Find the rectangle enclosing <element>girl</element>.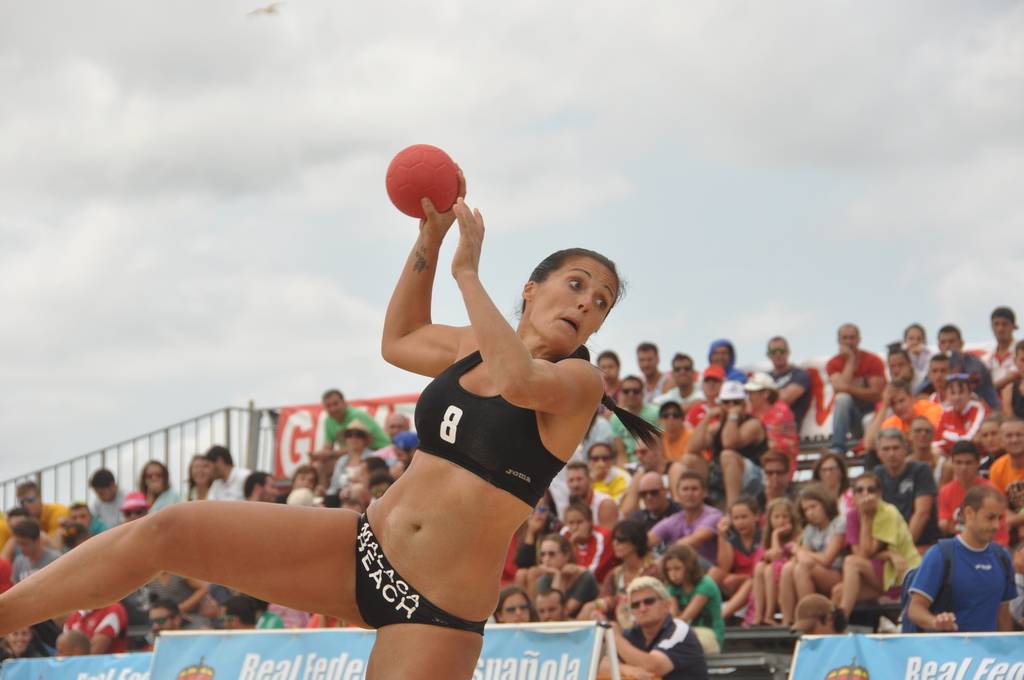
749, 499, 803, 626.
